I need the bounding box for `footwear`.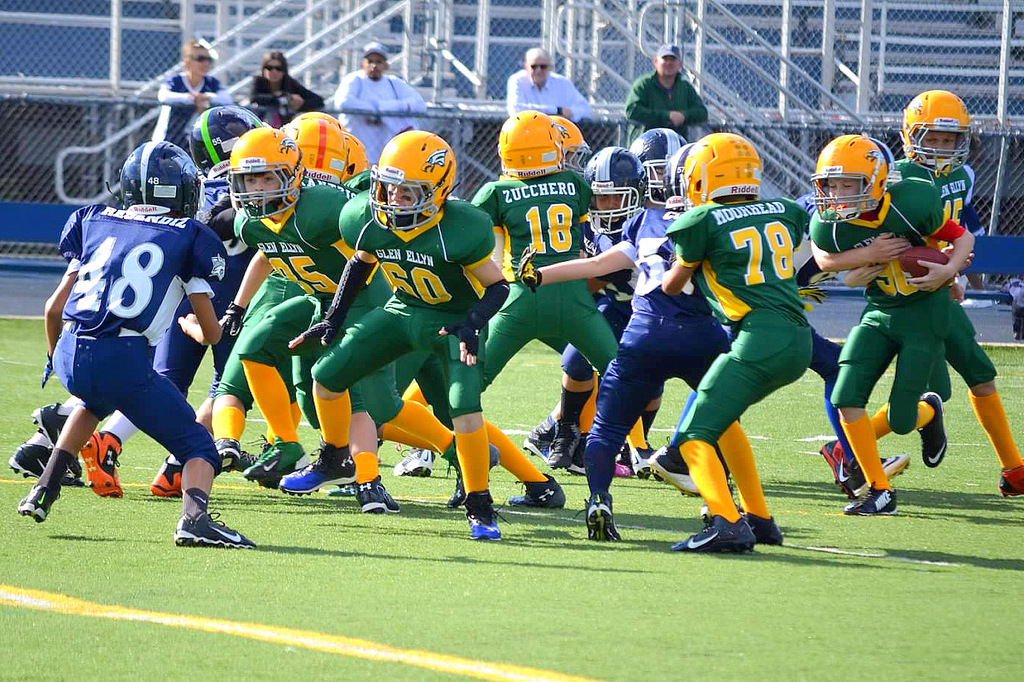
Here it is: [28,400,81,474].
